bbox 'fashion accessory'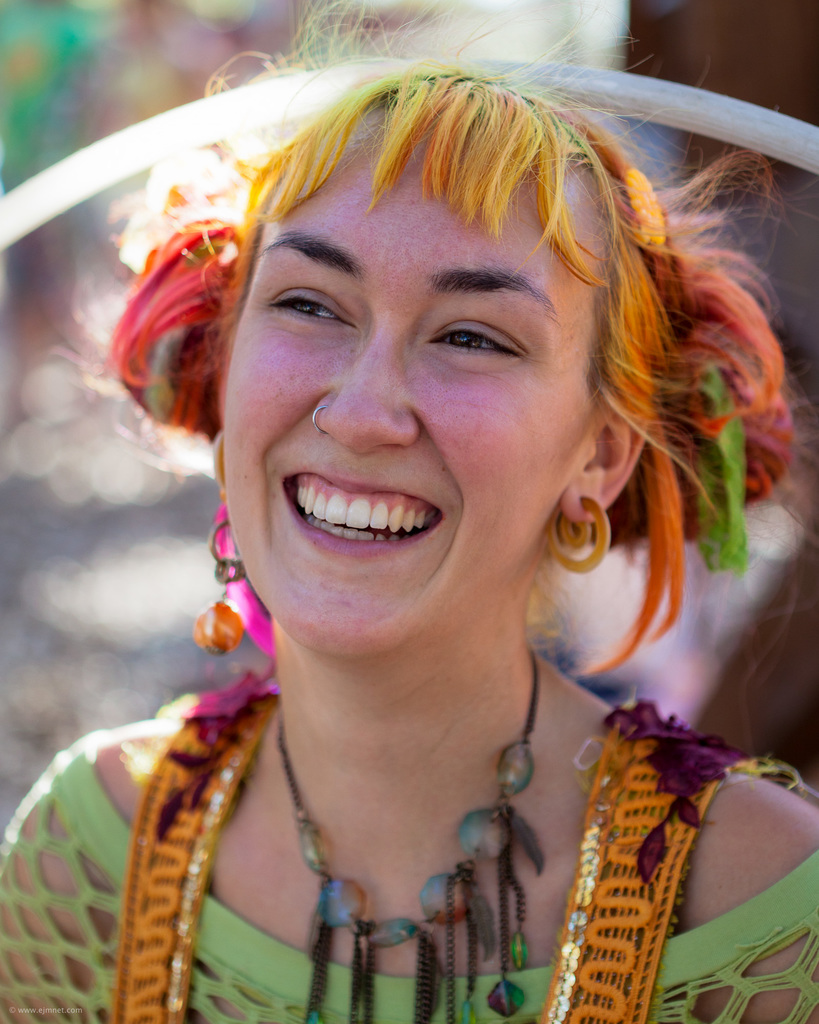
623,164,667,252
